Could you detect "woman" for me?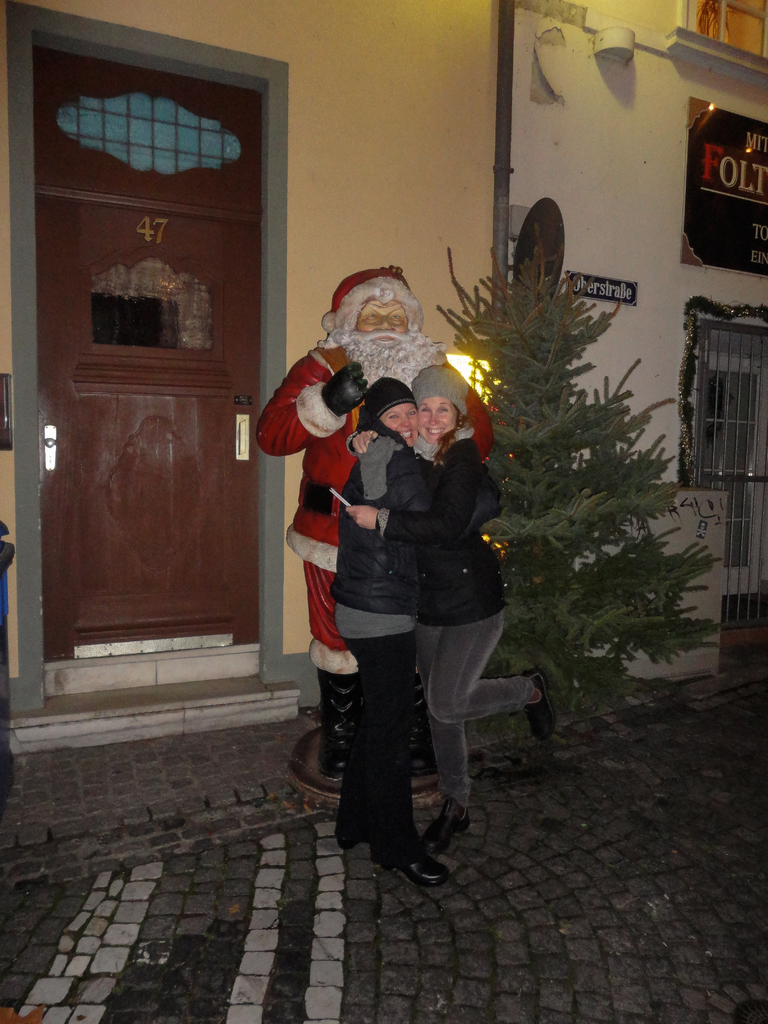
Detection result: pyautogui.locateOnScreen(331, 374, 488, 887).
